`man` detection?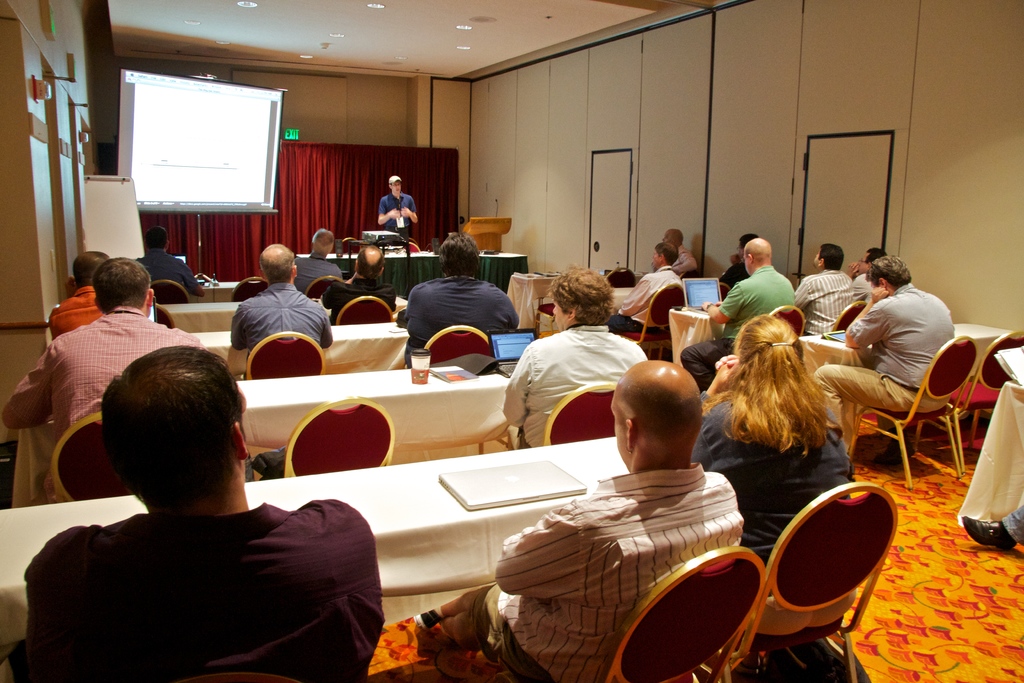
left=0, top=256, right=216, bottom=517
